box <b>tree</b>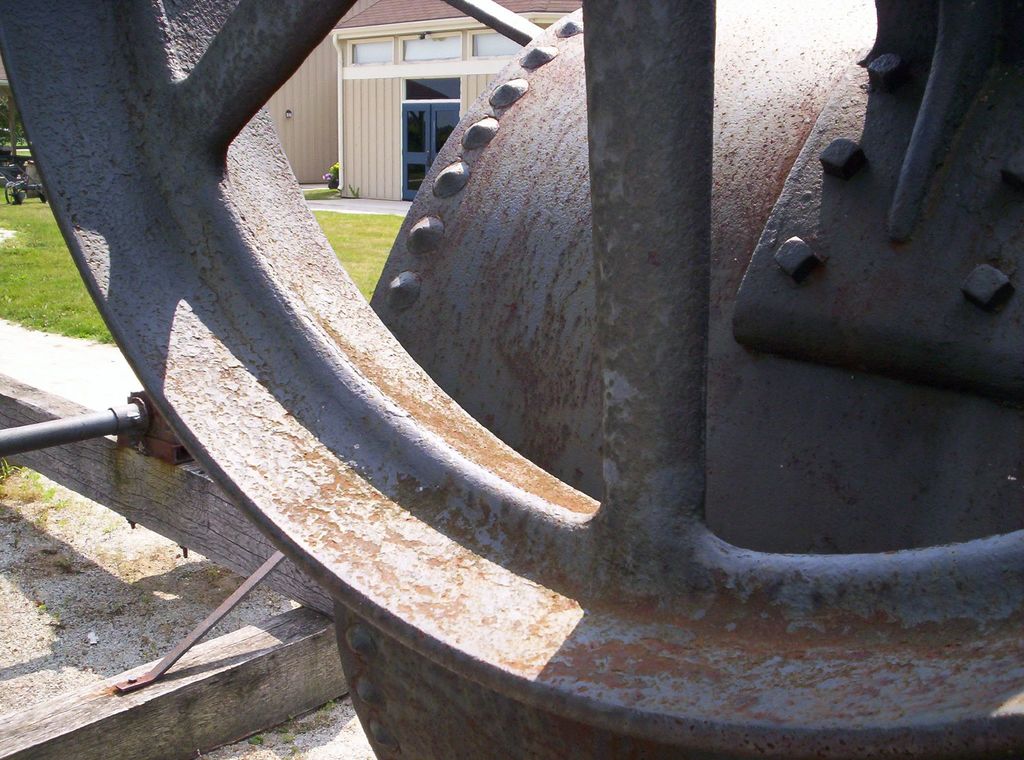
(0,85,17,158)
